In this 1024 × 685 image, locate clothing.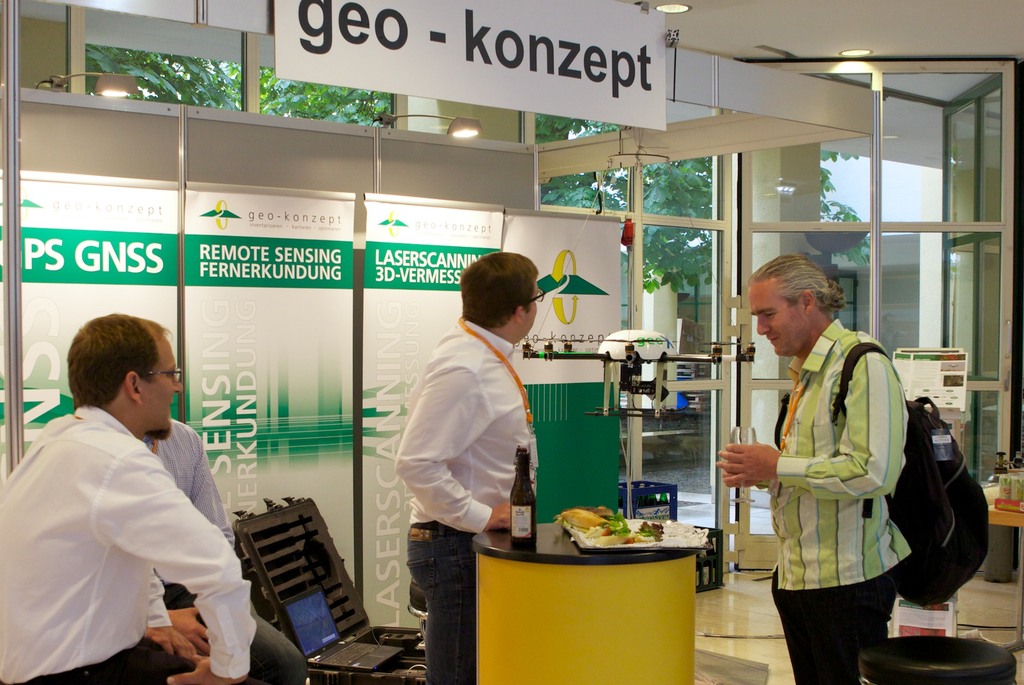
Bounding box: [x1=399, y1=319, x2=530, y2=536].
